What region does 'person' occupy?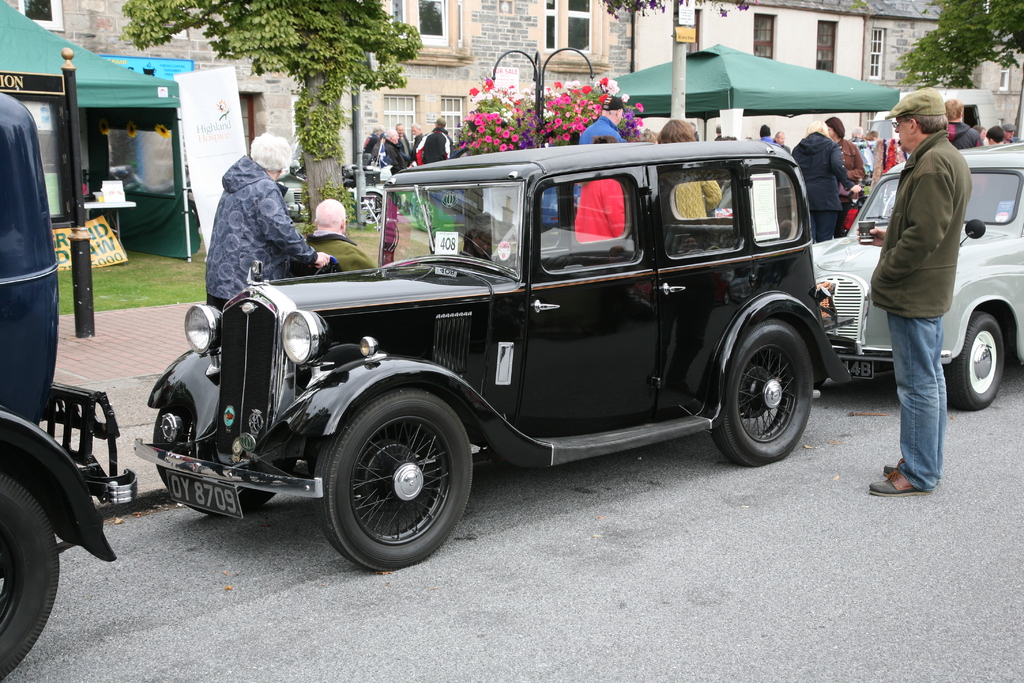
left=579, top=94, right=627, bottom=142.
